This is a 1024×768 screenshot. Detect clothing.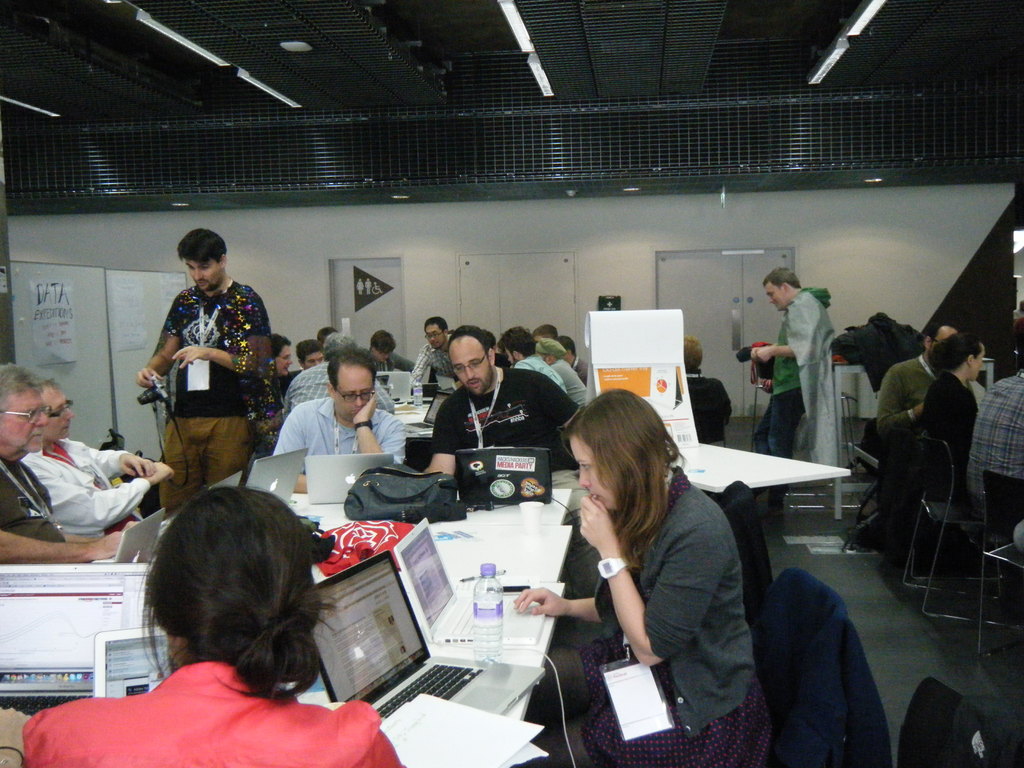
pyautogui.locateOnScreen(138, 286, 296, 516).
